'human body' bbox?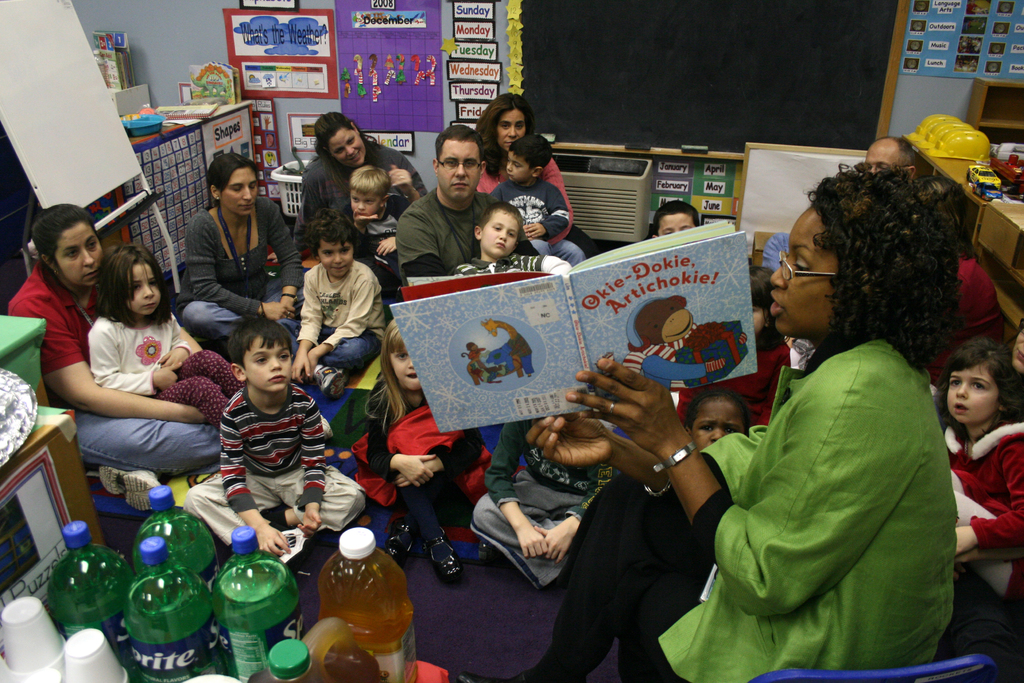
x1=490 y1=128 x2=578 y2=267
